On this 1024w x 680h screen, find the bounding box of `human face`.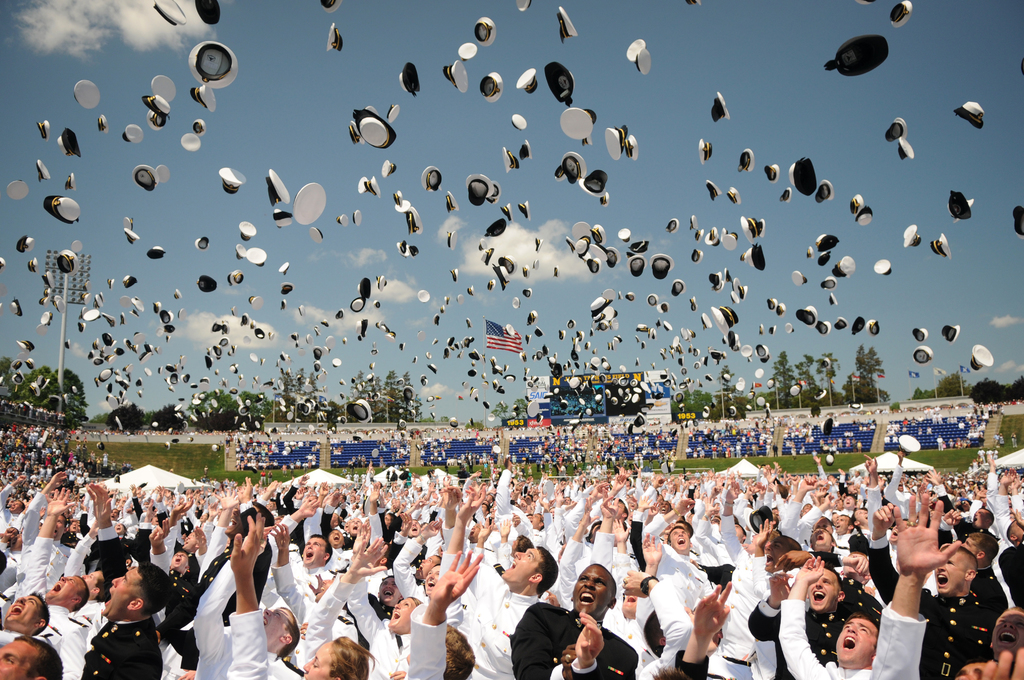
Bounding box: box=[0, 638, 30, 679].
